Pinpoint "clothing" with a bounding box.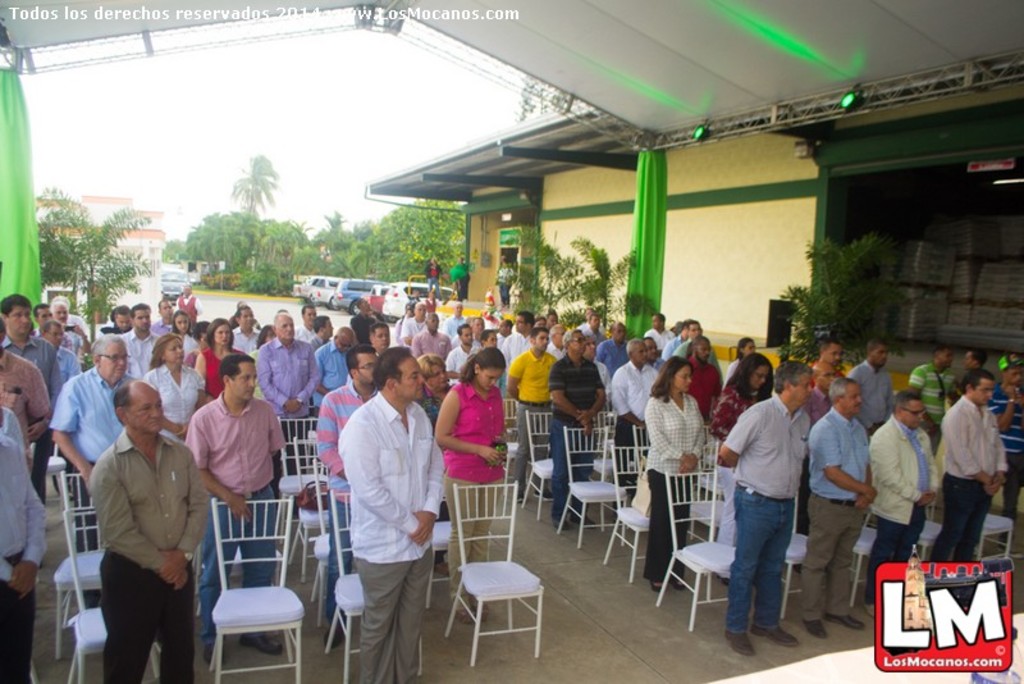
select_region(512, 405, 549, 492).
